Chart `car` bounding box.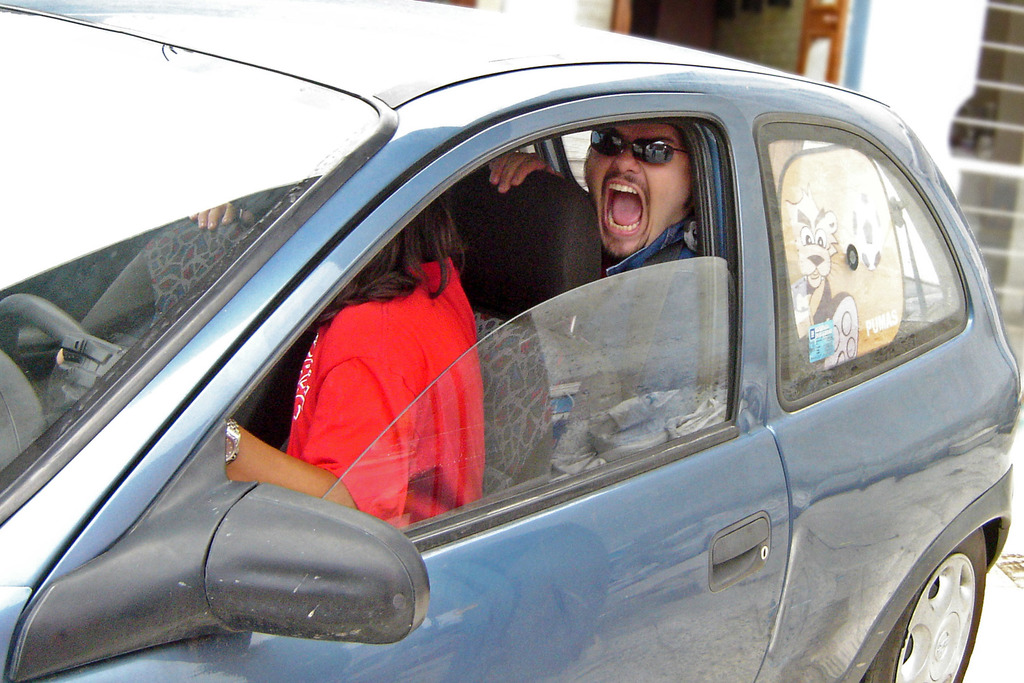
Charted: rect(0, 0, 1023, 682).
